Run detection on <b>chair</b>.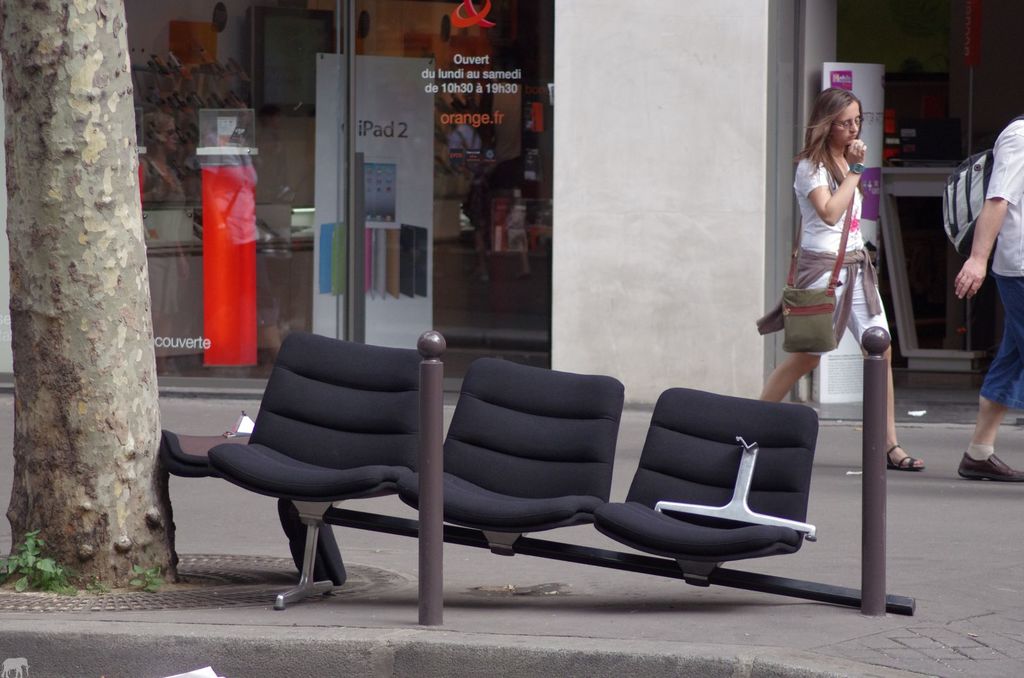
Result: left=211, top=330, right=424, bottom=608.
